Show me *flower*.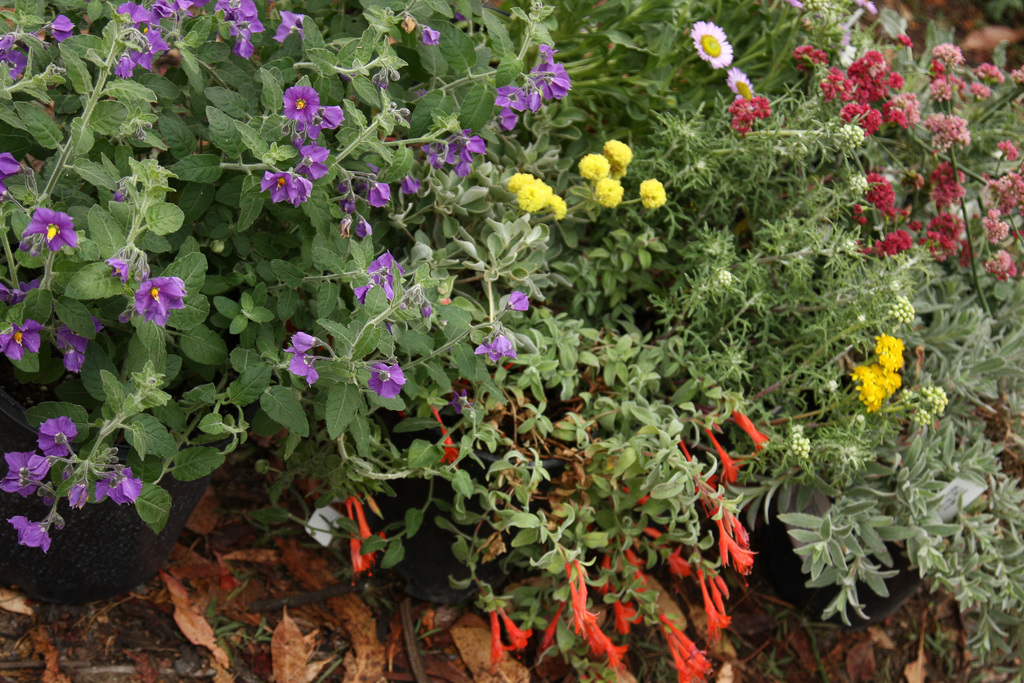
*flower* is here: detection(498, 176, 565, 217).
